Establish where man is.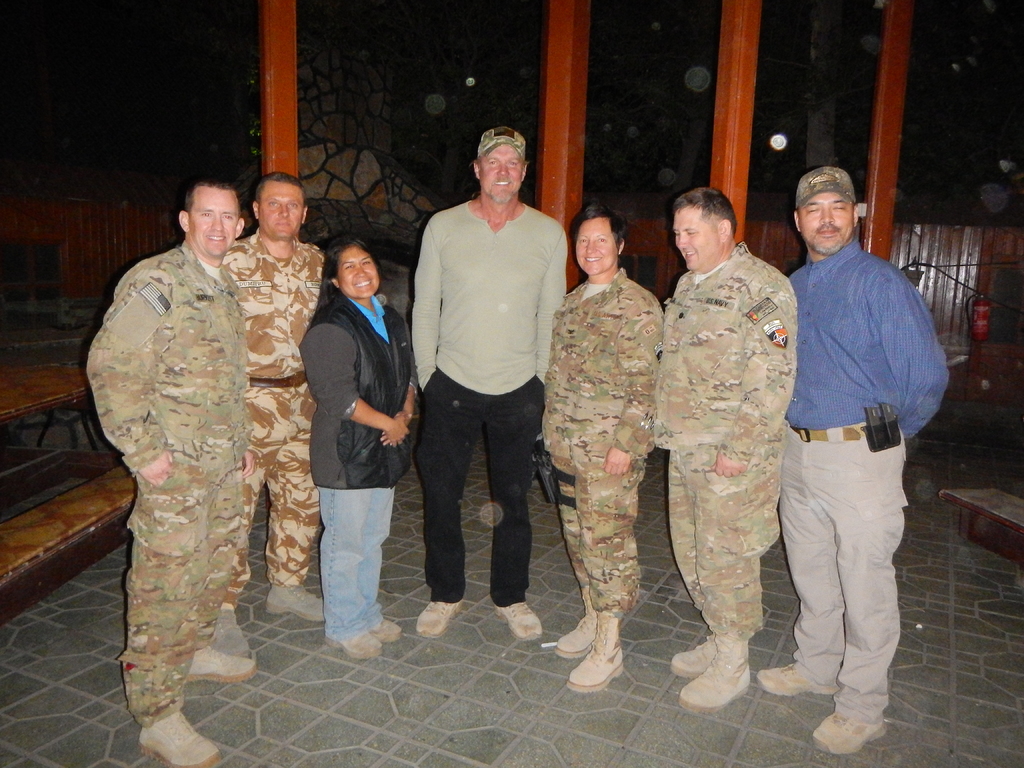
Established at box=[650, 186, 797, 713].
